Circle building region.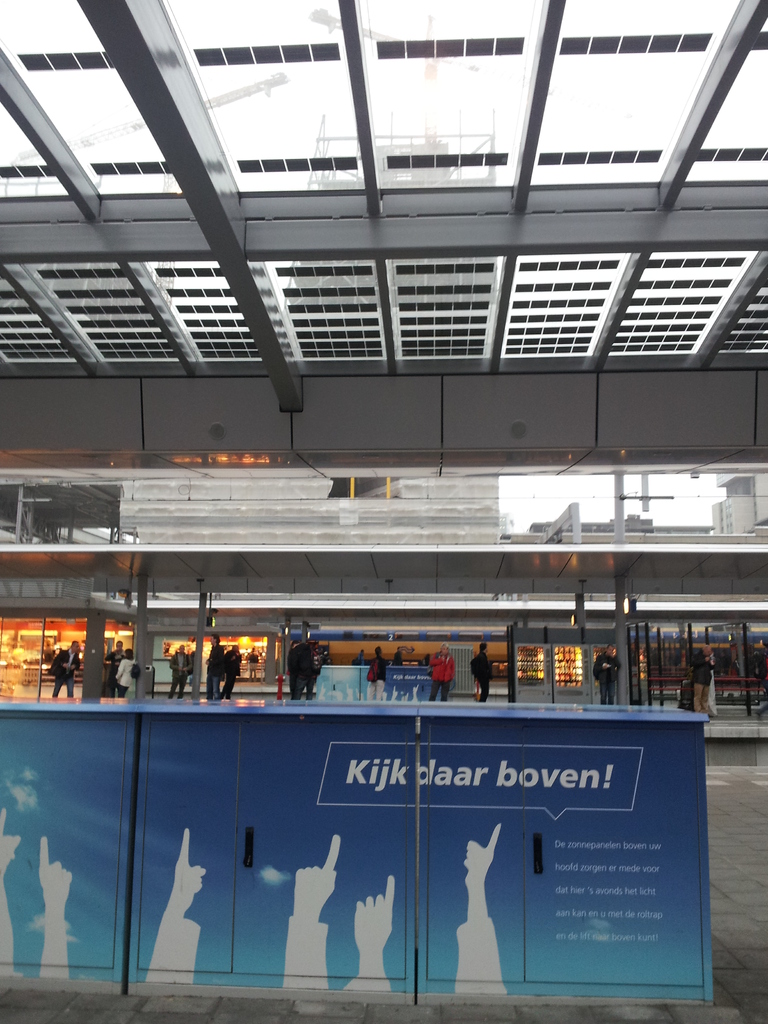
Region: {"left": 0, "top": 0, "right": 767, "bottom": 1023}.
